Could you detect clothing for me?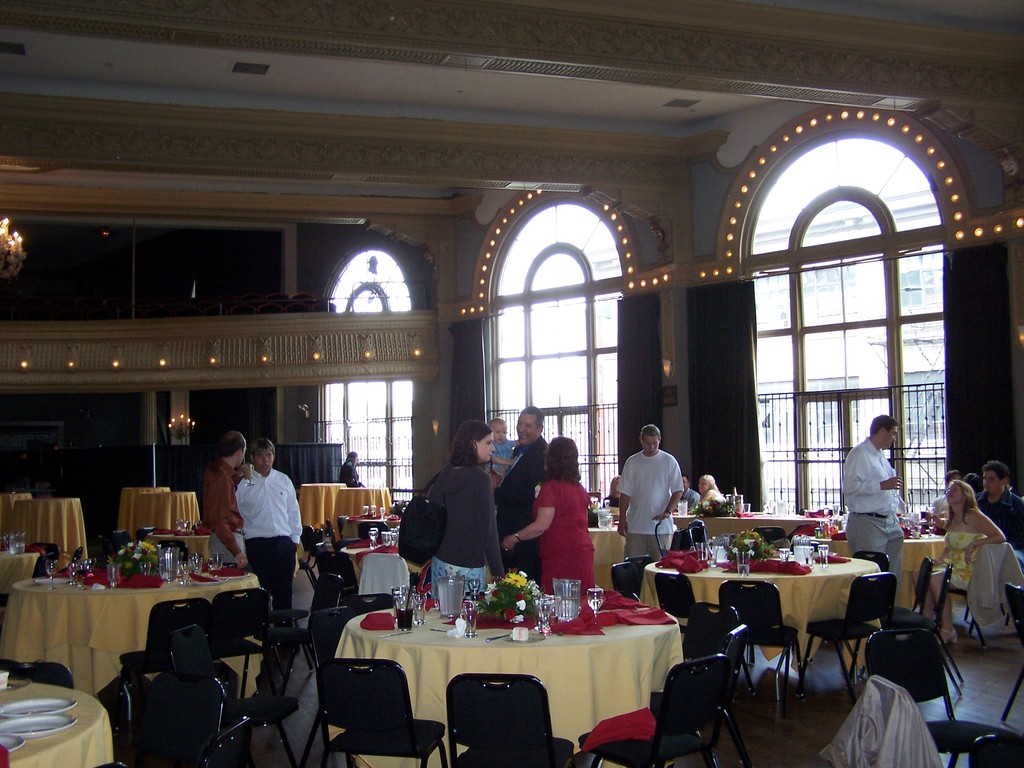
Detection result: locate(528, 479, 597, 598).
